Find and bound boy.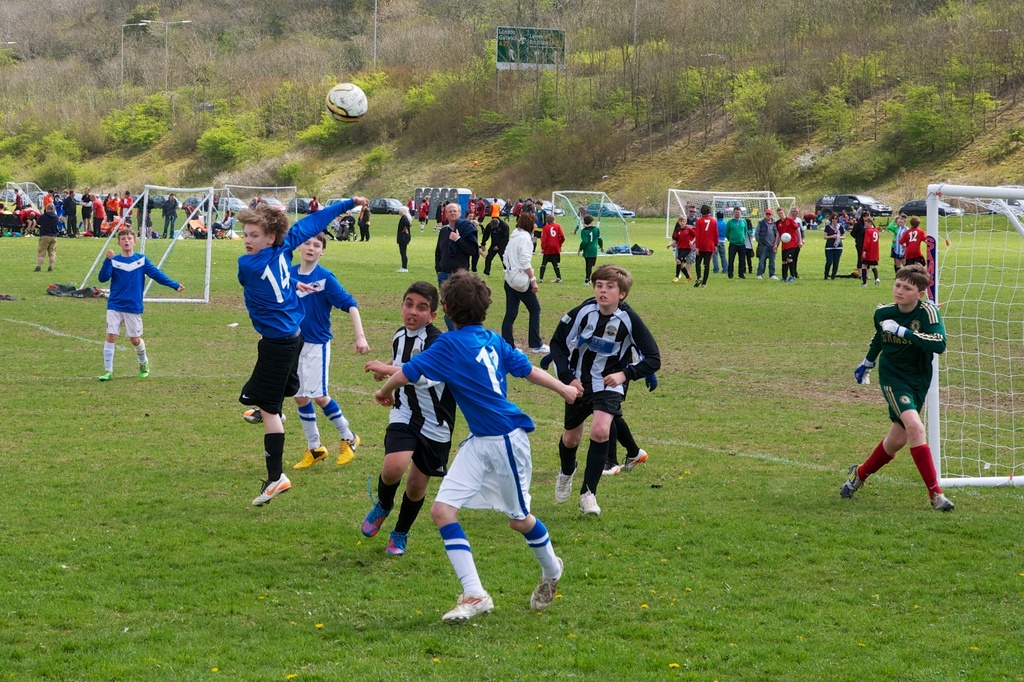
Bound: Rect(373, 268, 578, 627).
